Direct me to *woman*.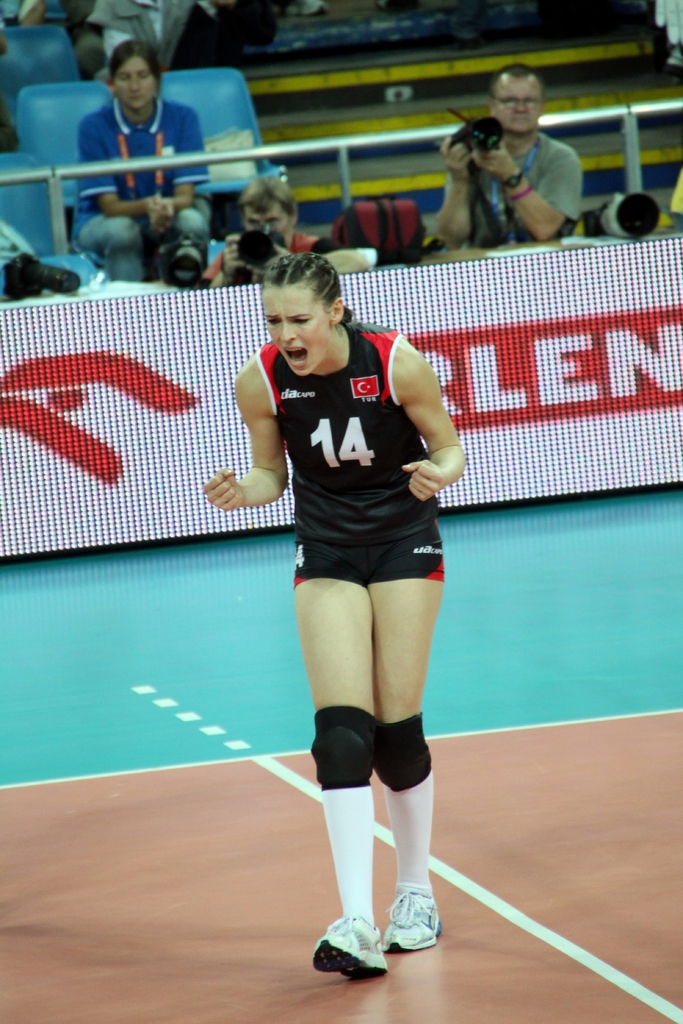
Direction: [x1=69, y1=37, x2=217, y2=291].
